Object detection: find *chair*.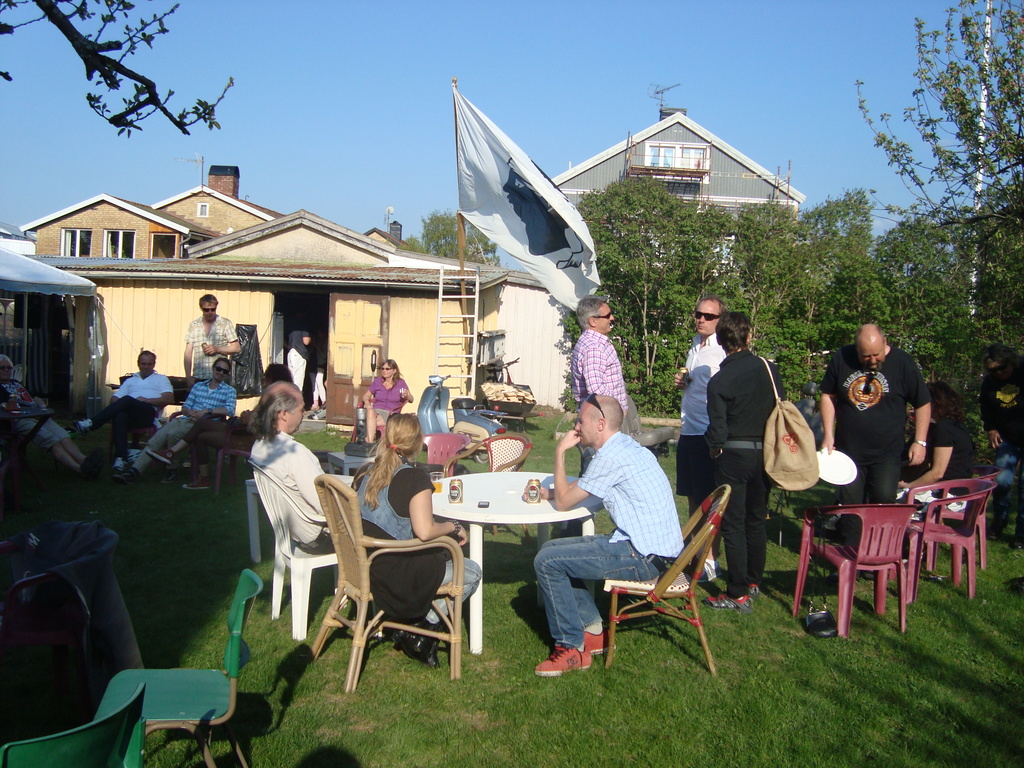
left=252, top=463, right=369, bottom=642.
